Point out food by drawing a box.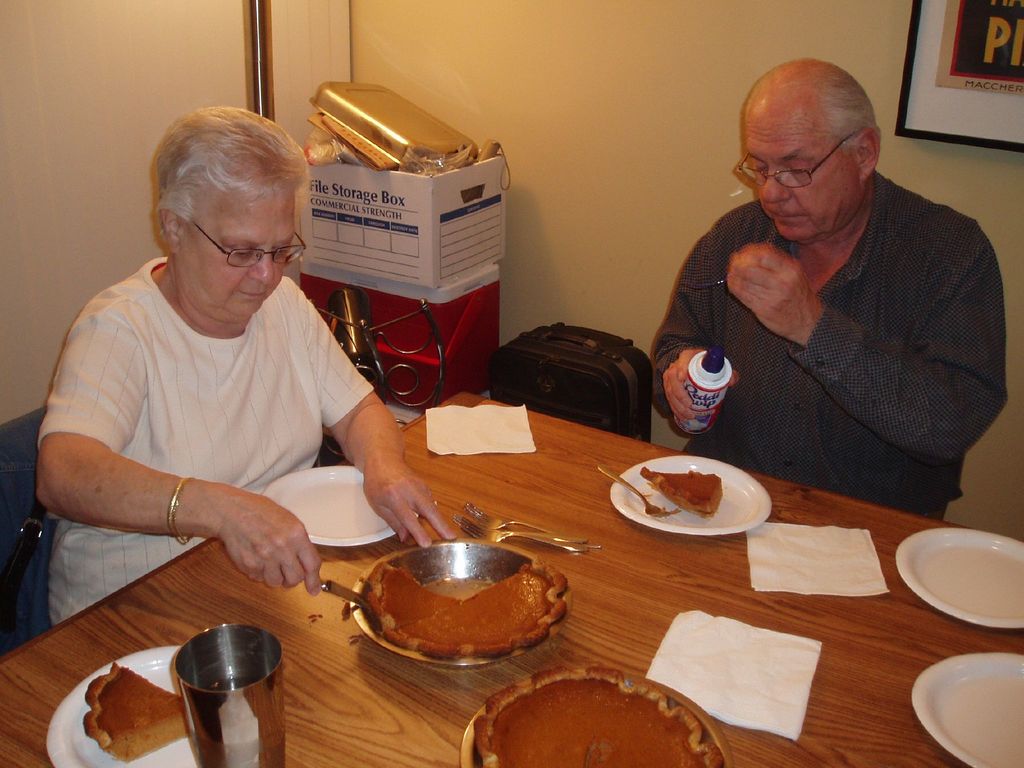
bbox(336, 548, 550, 659).
